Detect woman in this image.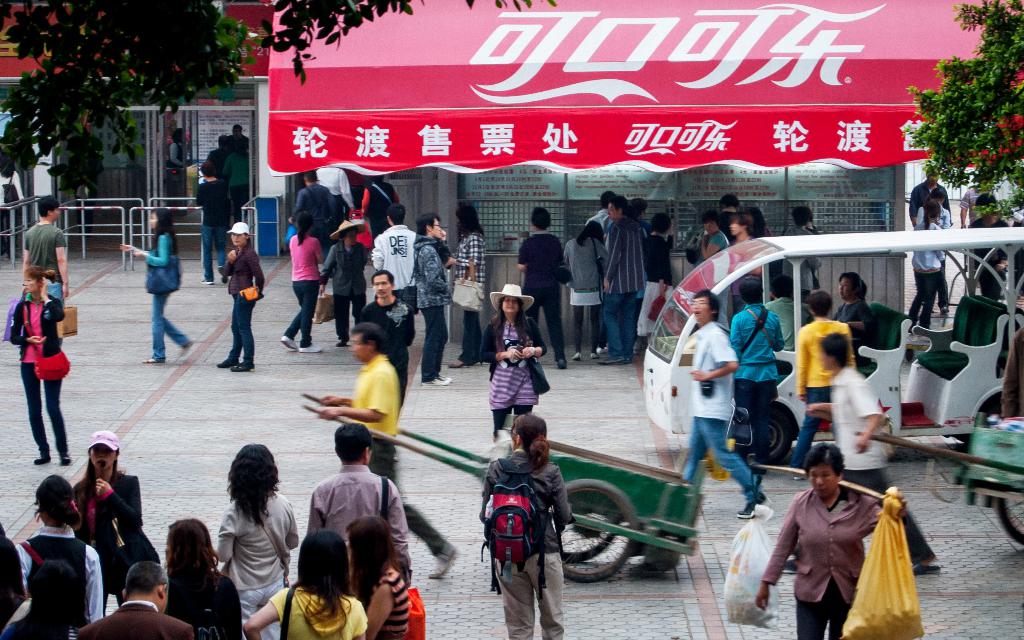
Detection: Rect(836, 267, 870, 366).
